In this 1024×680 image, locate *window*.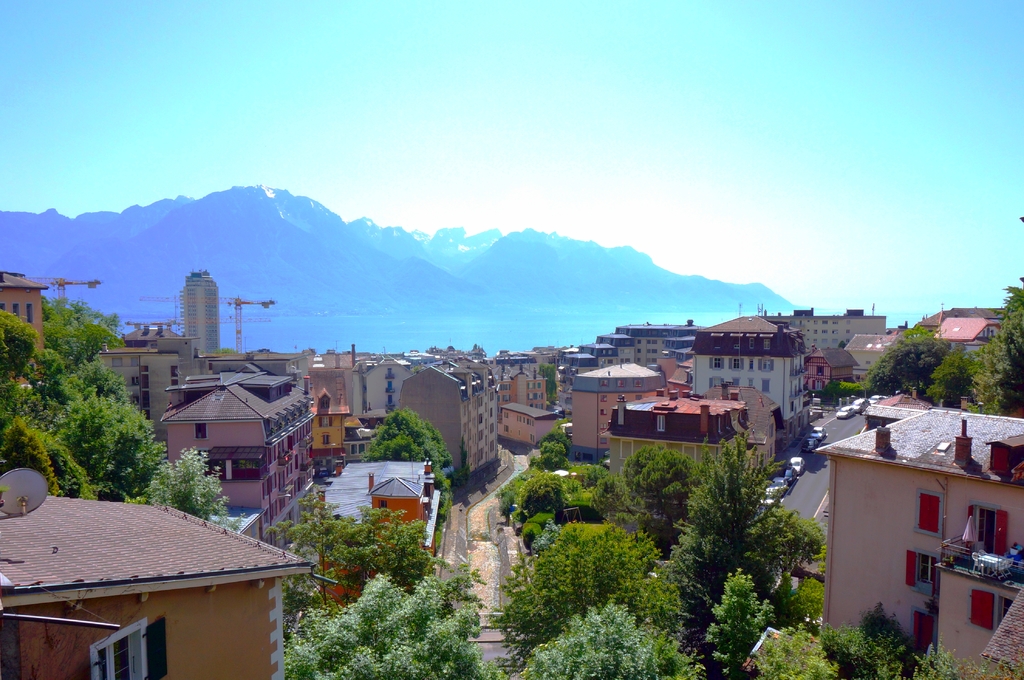
Bounding box: (502, 410, 511, 417).
